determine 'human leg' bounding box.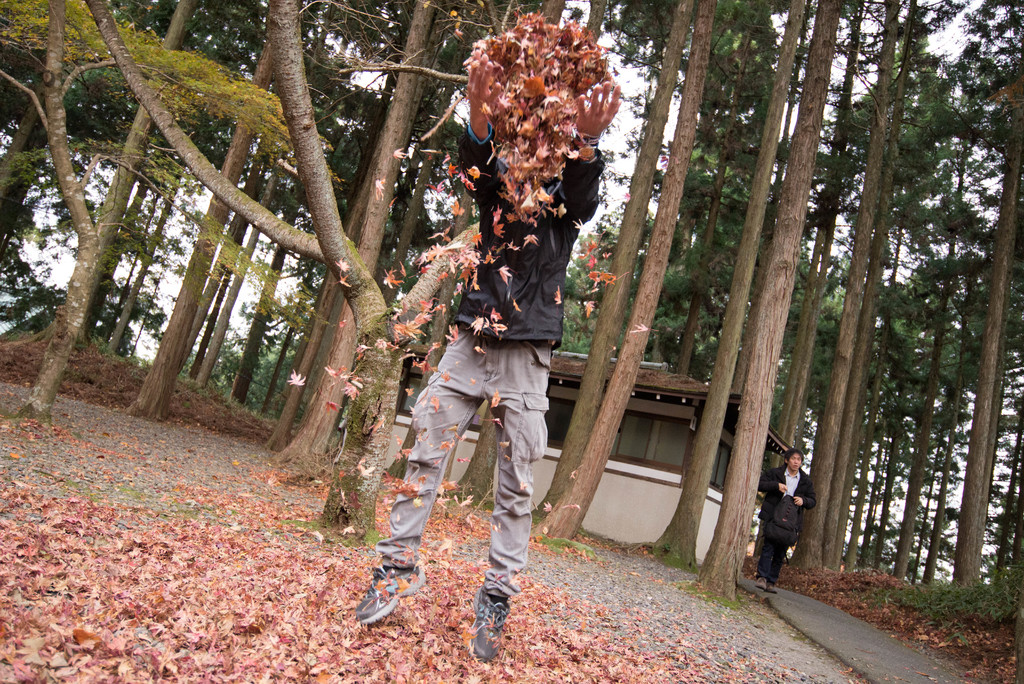
Determined: bbox(351, 325, 481, 627).
